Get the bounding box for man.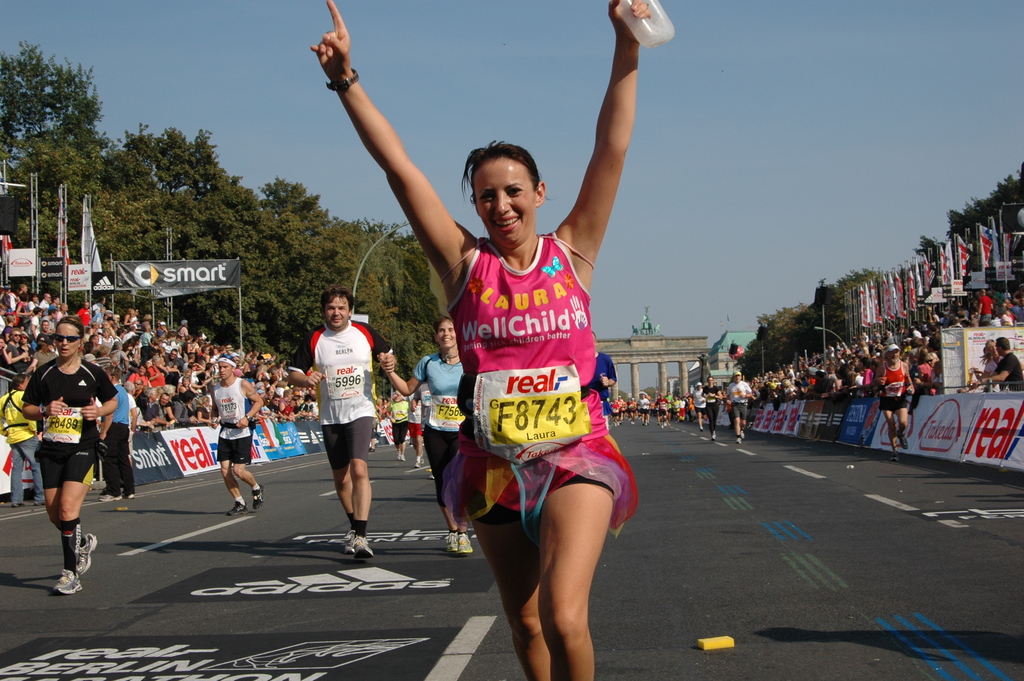
select_region(288, 288, 400, 562).
